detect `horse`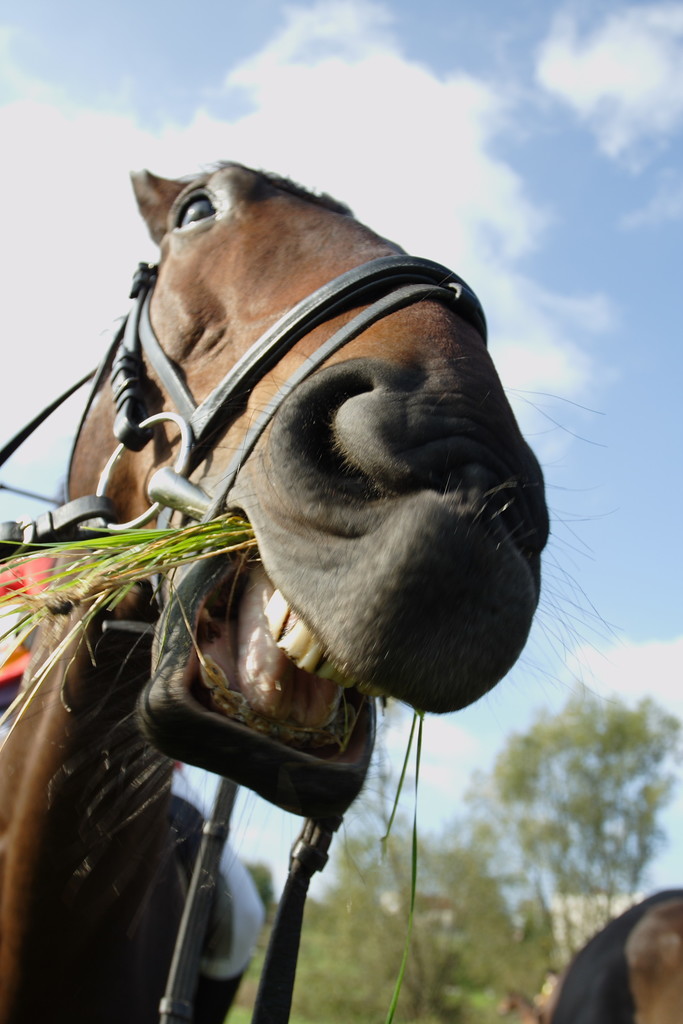
x1=0 y1=166 x2=625 y2=1023
